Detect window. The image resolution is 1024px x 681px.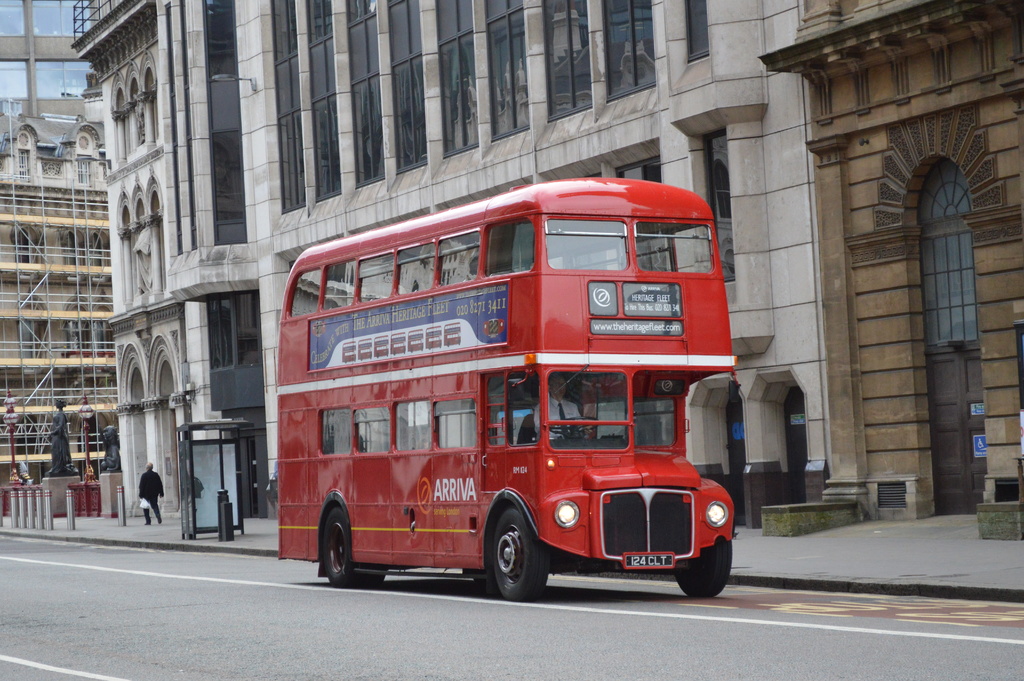
crop(270, 0, 307, 206).
